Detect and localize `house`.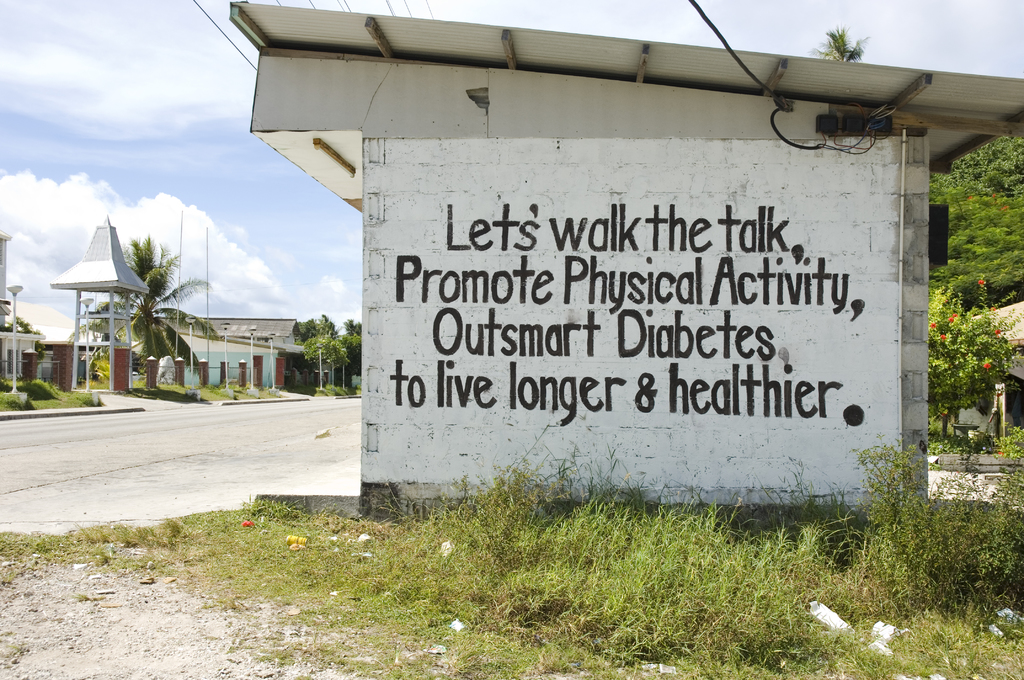
Localized at box(40, 332, 104, 386).
